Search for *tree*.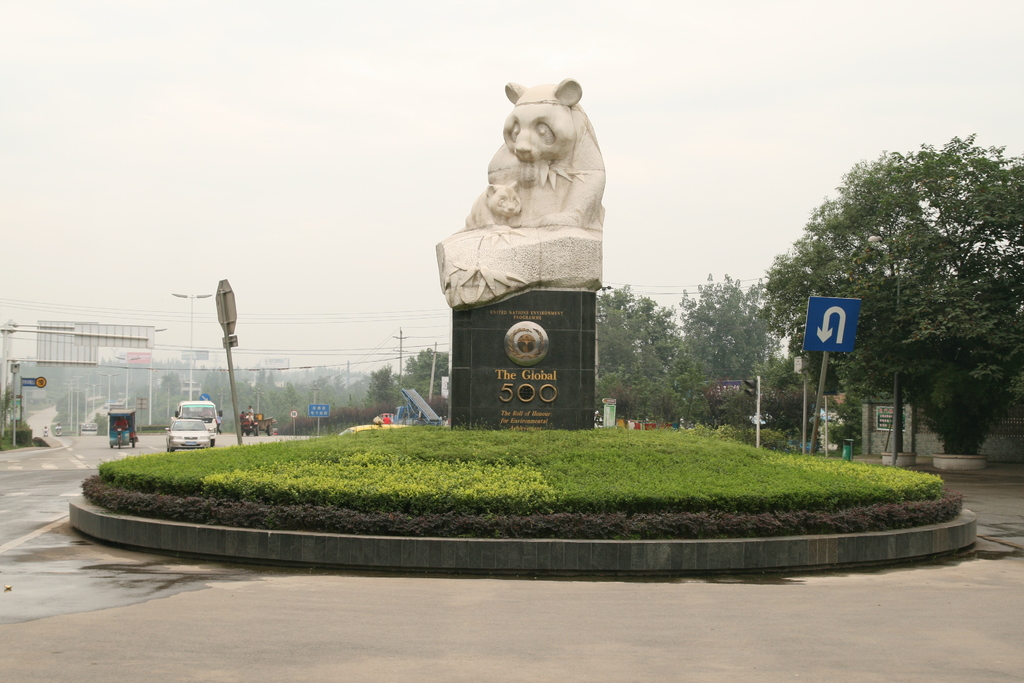
Found at x1=675 y1=275 x2=785 y2=380.
